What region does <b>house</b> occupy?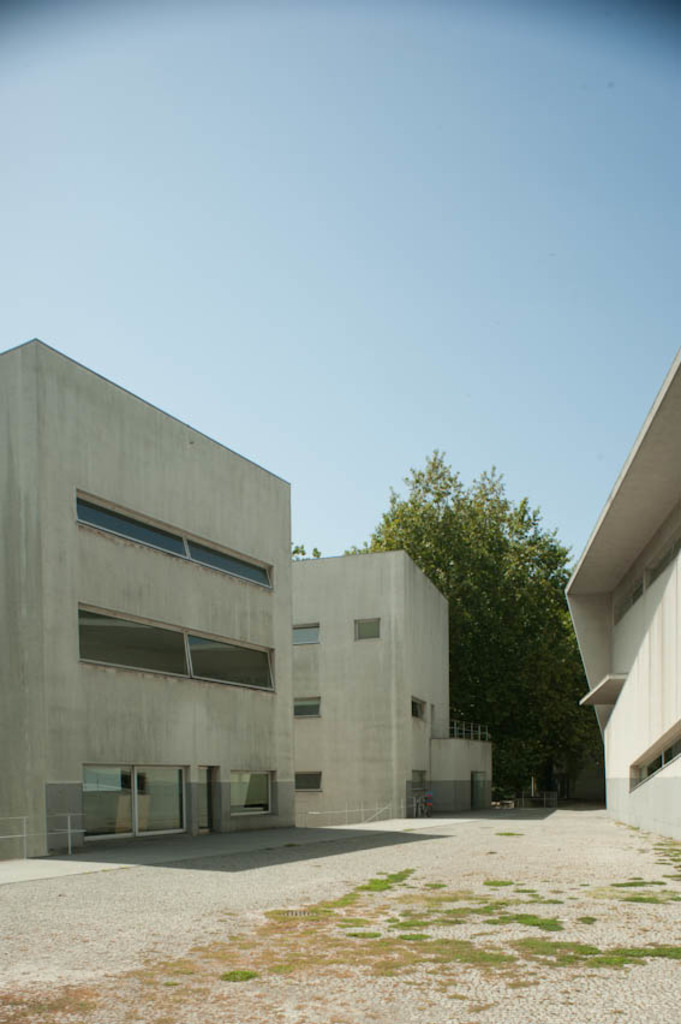
Rect(288, 553, 450, 821).
